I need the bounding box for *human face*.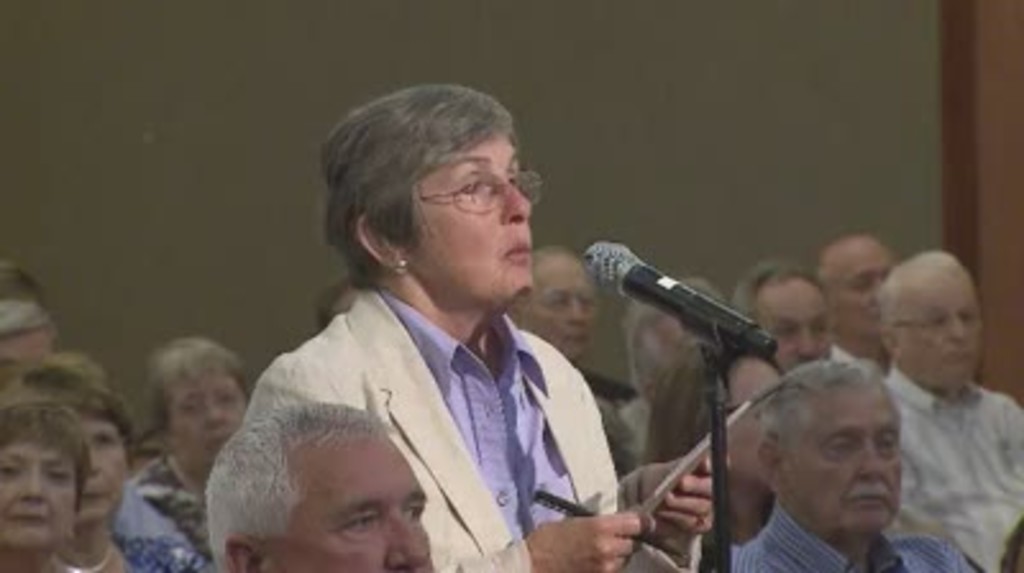
Here it is: rect(0, 440, 77, 547).
